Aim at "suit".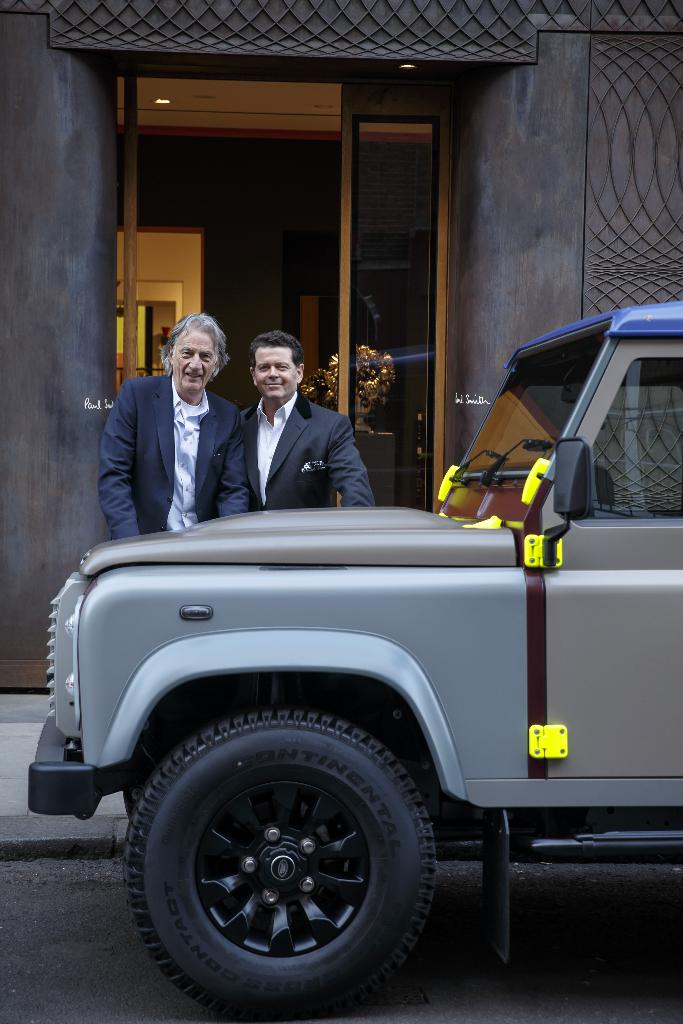
Aimed at [94,340,249,539].
